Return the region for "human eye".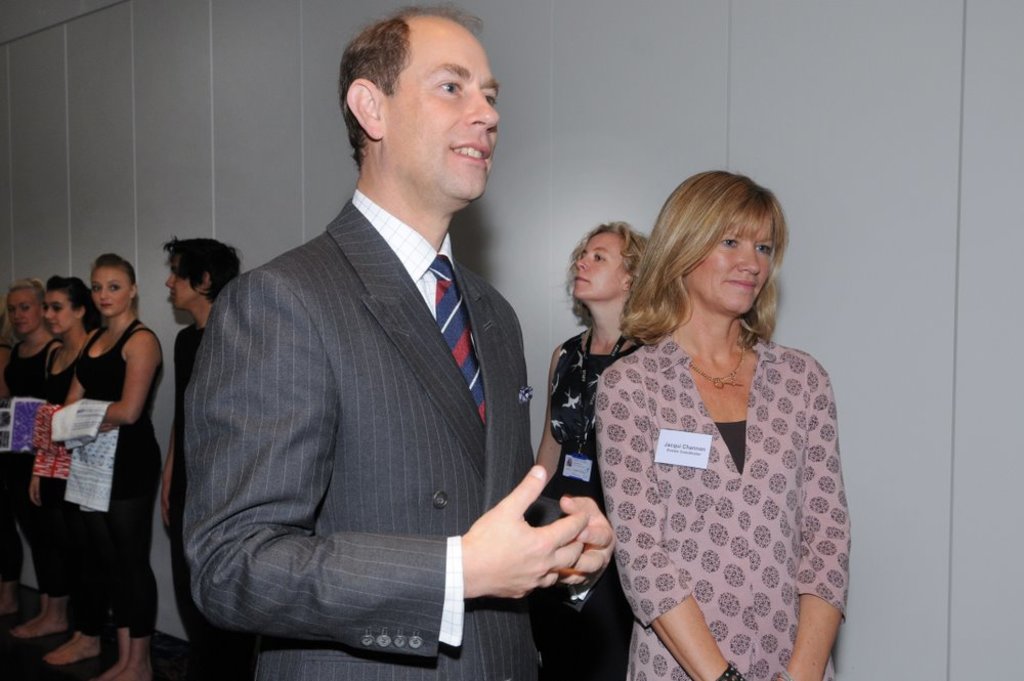
Rect(435, 74, 464, 95).
